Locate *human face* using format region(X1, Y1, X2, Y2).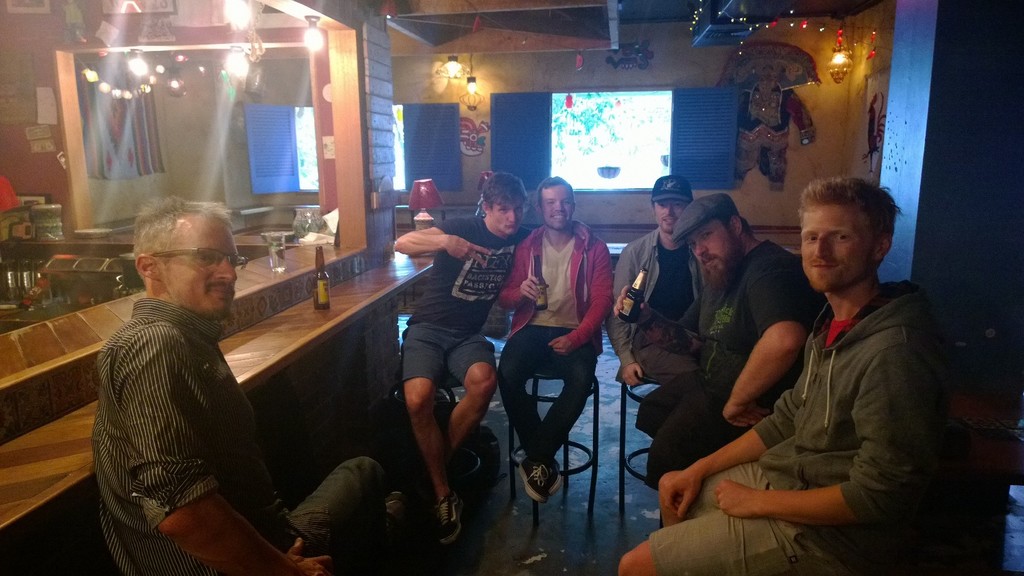
region(691, 220, 735, 271).
